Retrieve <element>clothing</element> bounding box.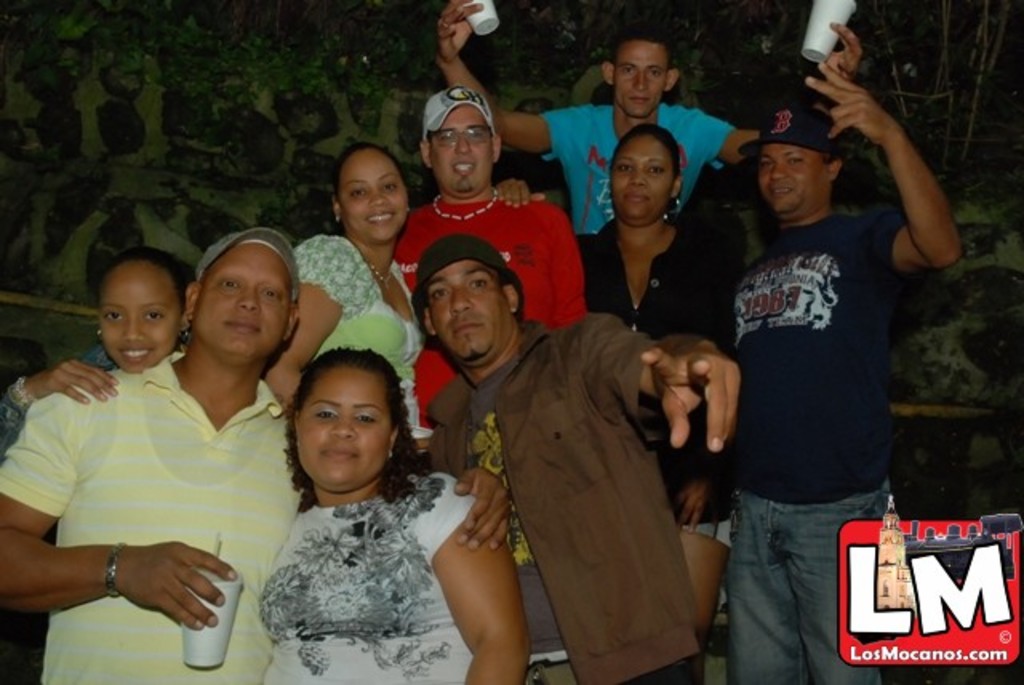
Bounding box: {"left": 299, "top": 221, "right": 426, "bottom": 421}.
